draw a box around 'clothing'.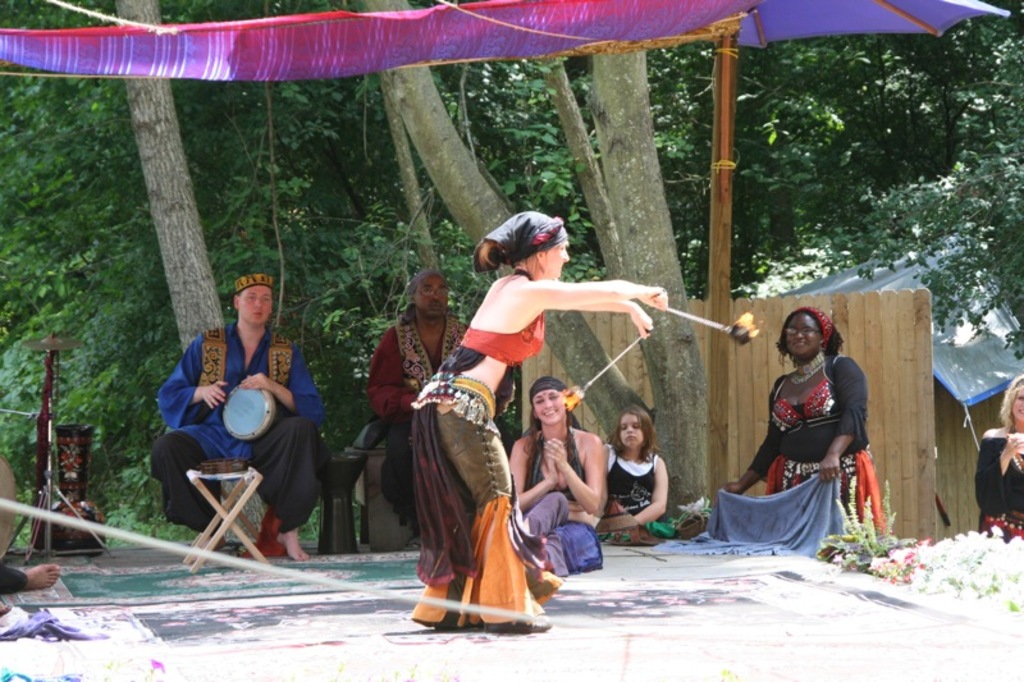
<box>402,269,550,633</box>.
